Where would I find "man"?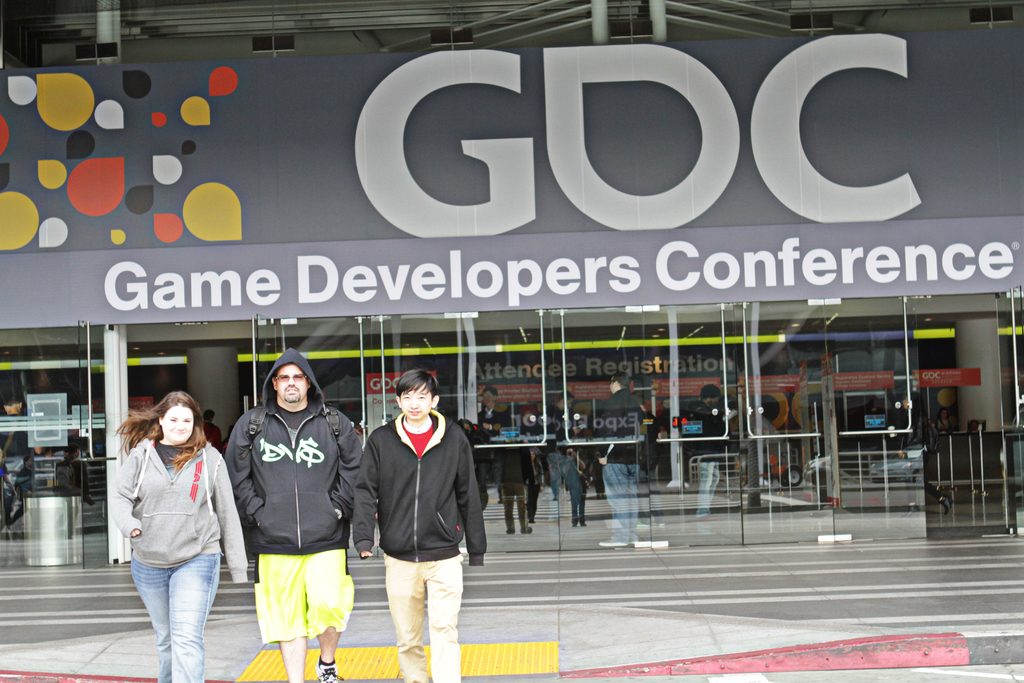
At crop(354, 373, 480, 660).
